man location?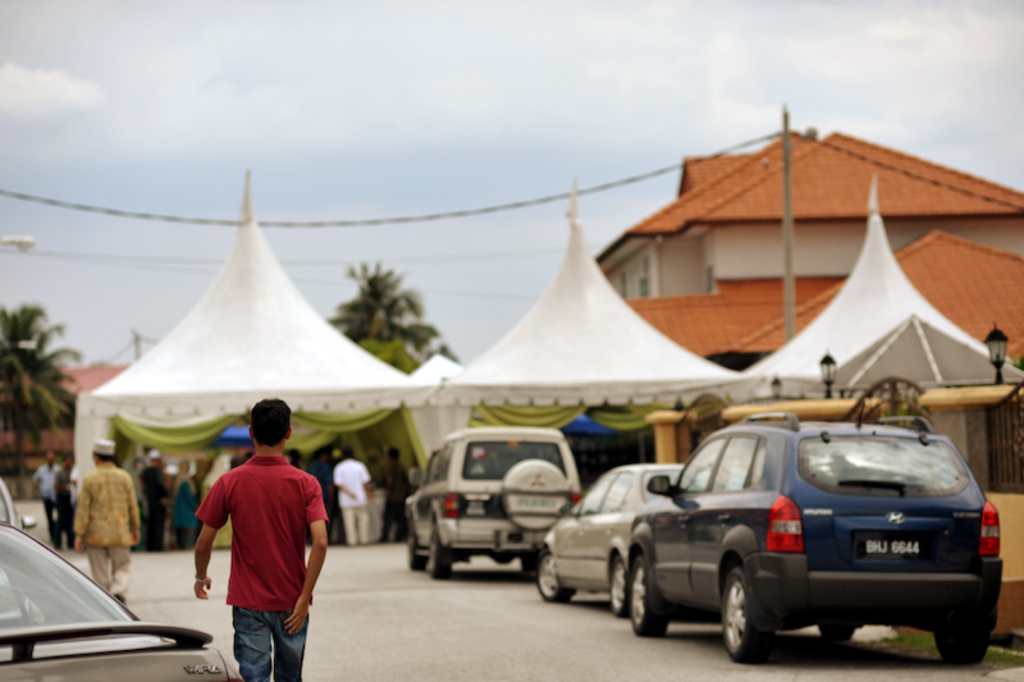
detection(332, 445, 372, 545)
